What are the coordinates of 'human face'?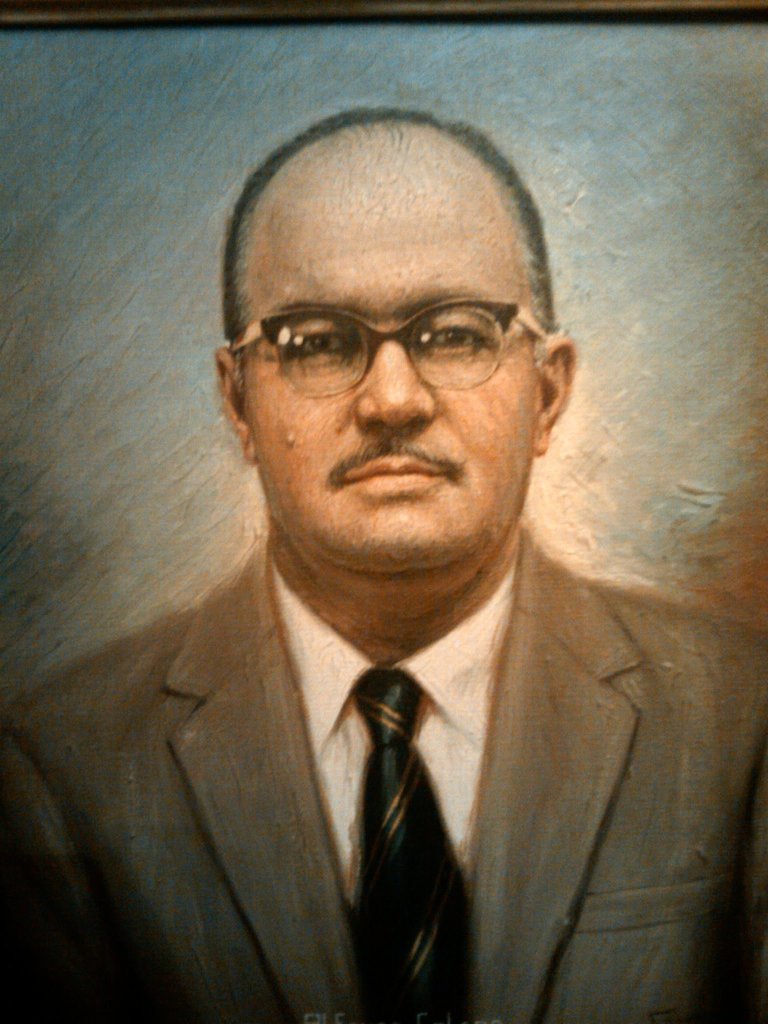
{"x1": 243, "y1": 194, "x2": 540, "y2": 580}.
